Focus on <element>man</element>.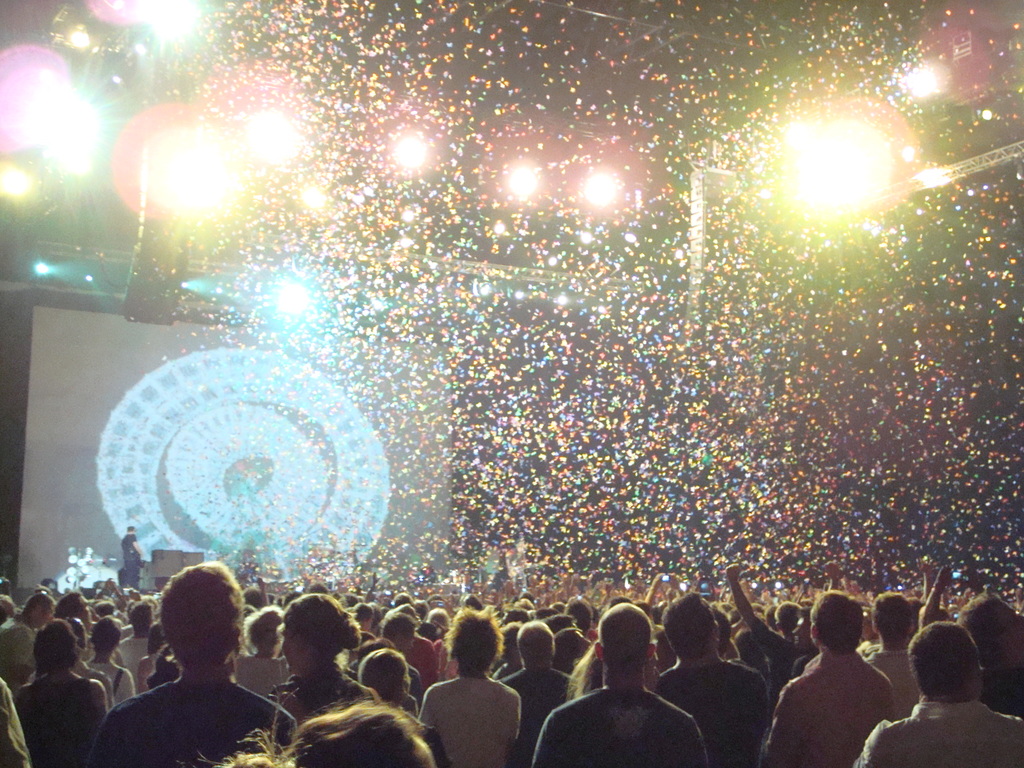
Focused at BBox(784, 609, 915, 762).
